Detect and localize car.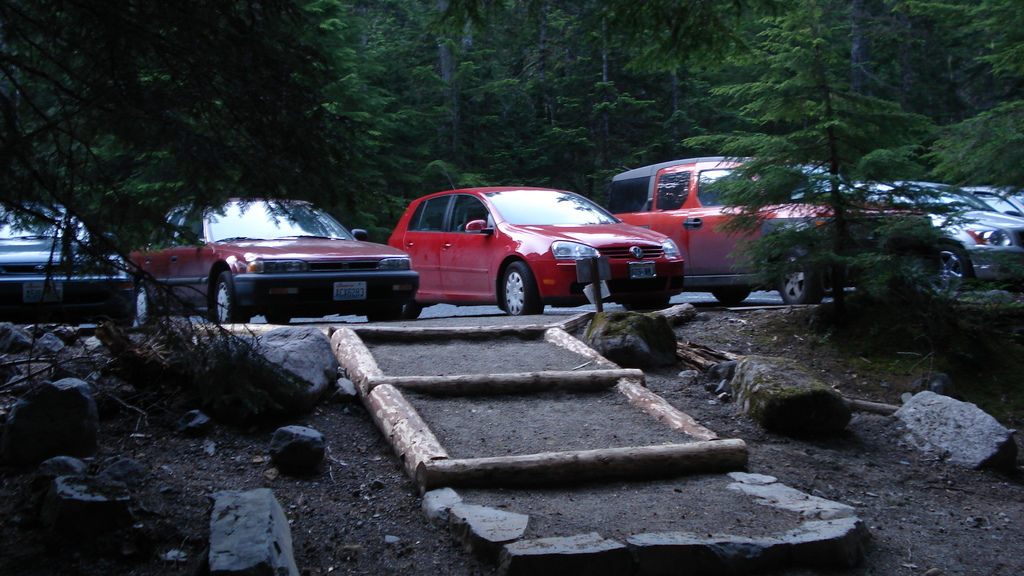
Localized at rect(371, 182, 657, 317).
